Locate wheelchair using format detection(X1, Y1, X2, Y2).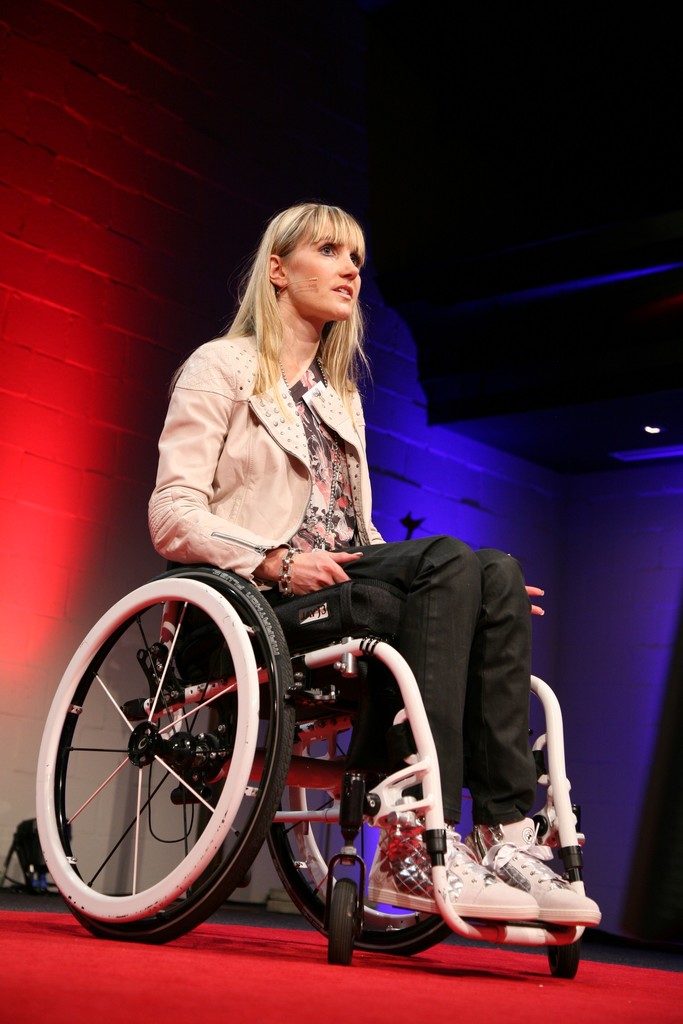
detection(22, 431, 430, 941).
